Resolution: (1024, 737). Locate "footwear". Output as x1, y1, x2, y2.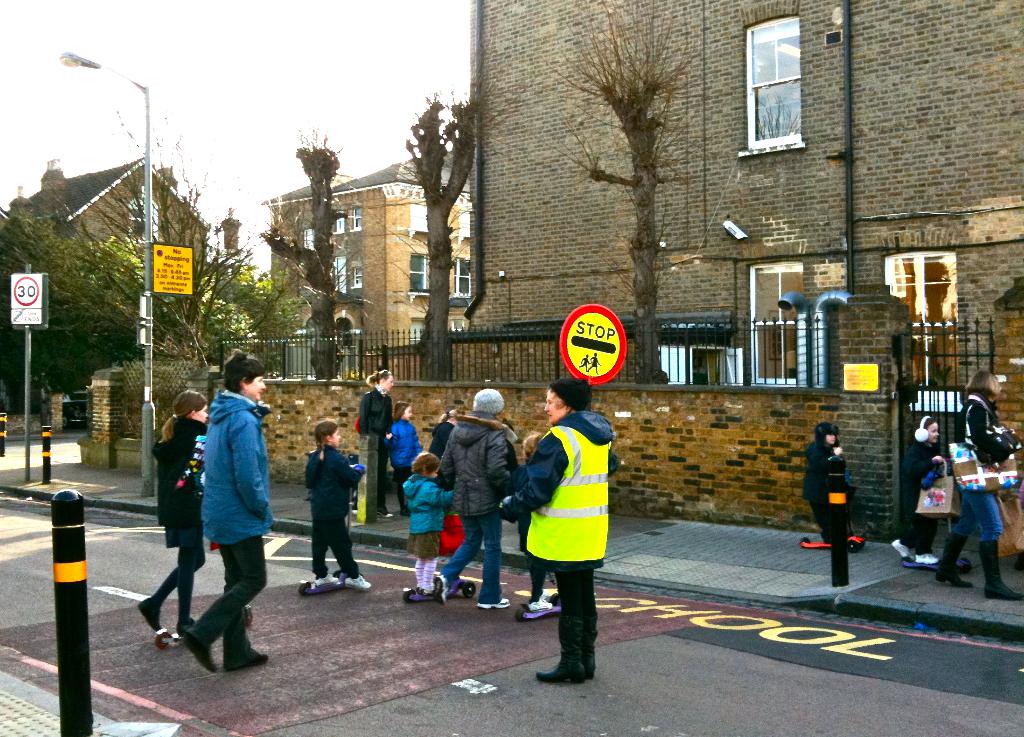
399, 506, 410, 516.
